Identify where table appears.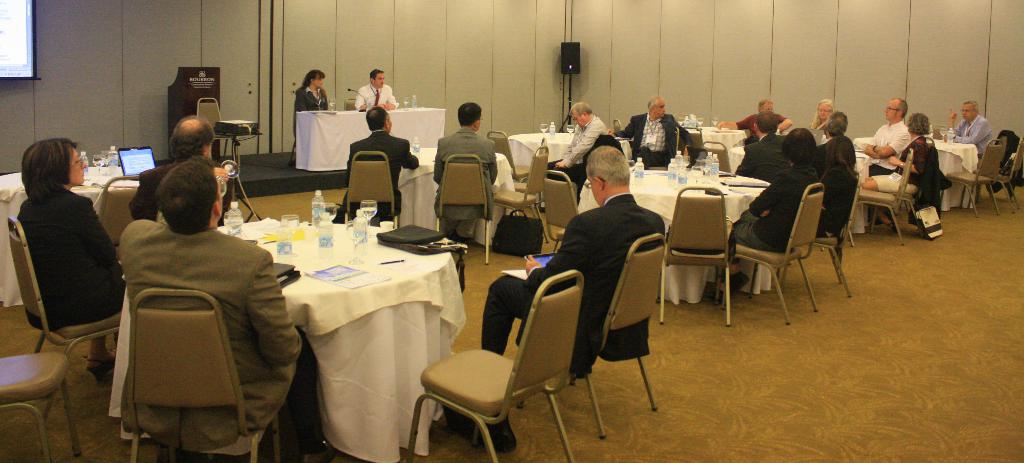
Appears at 124, 219, 454, 462.
